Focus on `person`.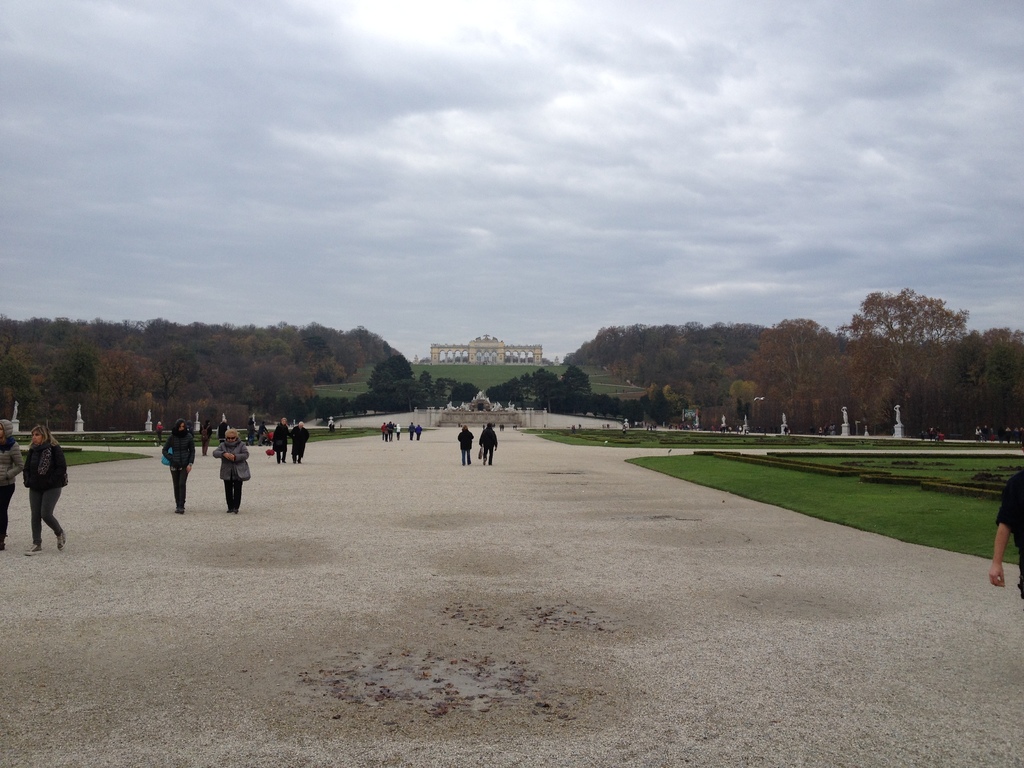
Focused at bbox=(258, 422, 270, 448).
